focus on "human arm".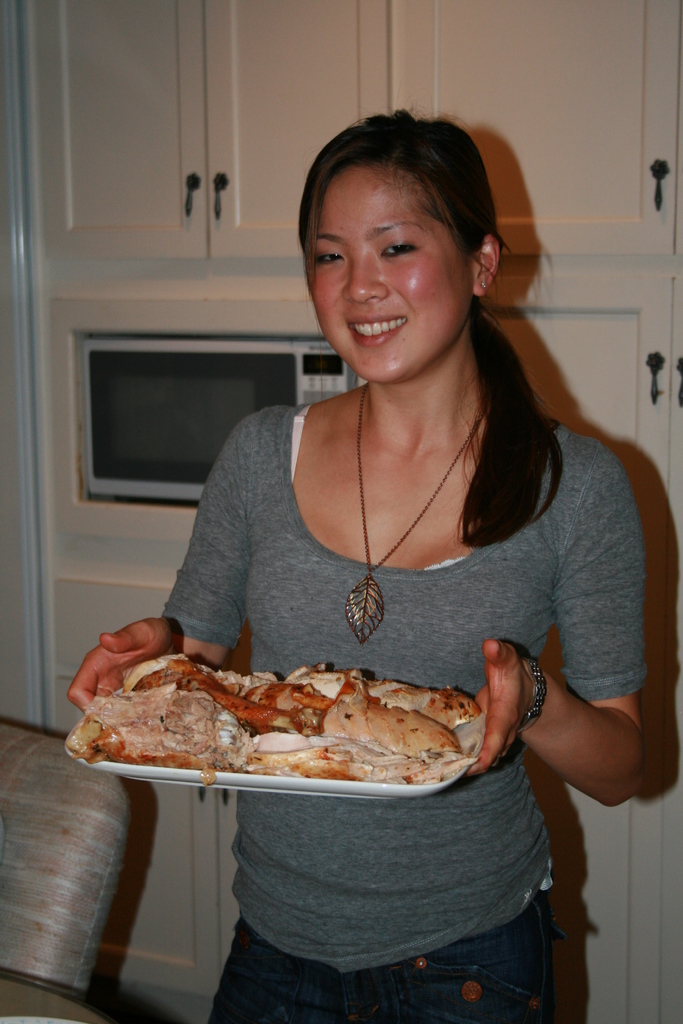
Focused at l=482, t=649, r=648, b=819.
